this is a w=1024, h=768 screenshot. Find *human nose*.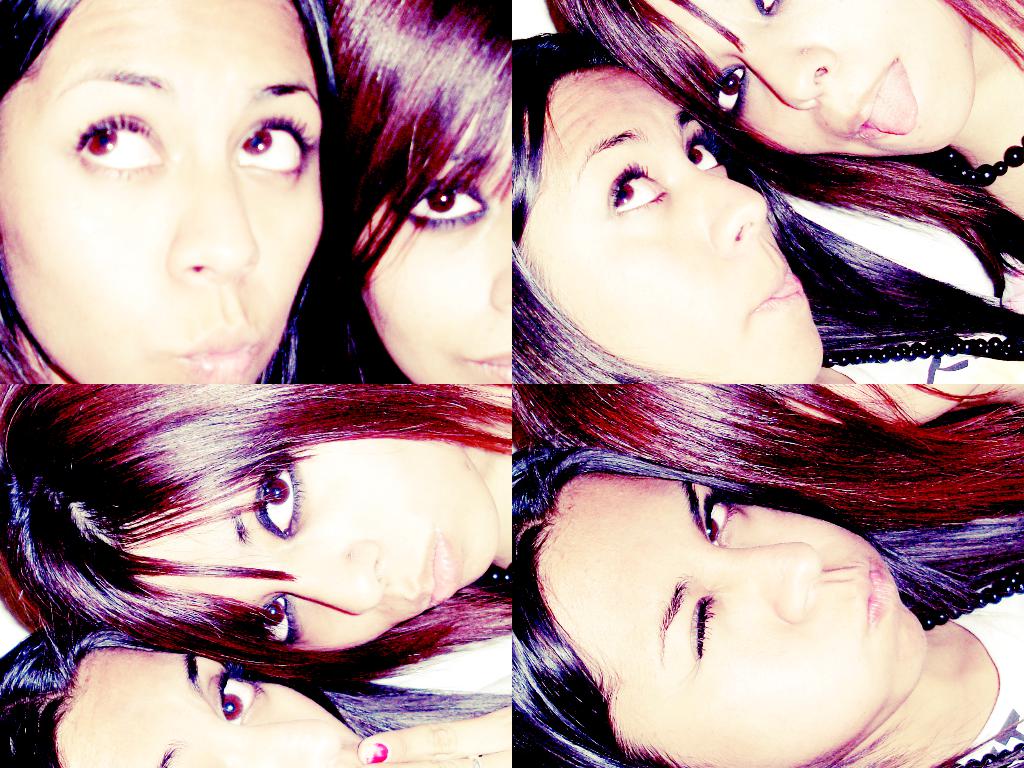
Bounding box: 163,135,262,281.
